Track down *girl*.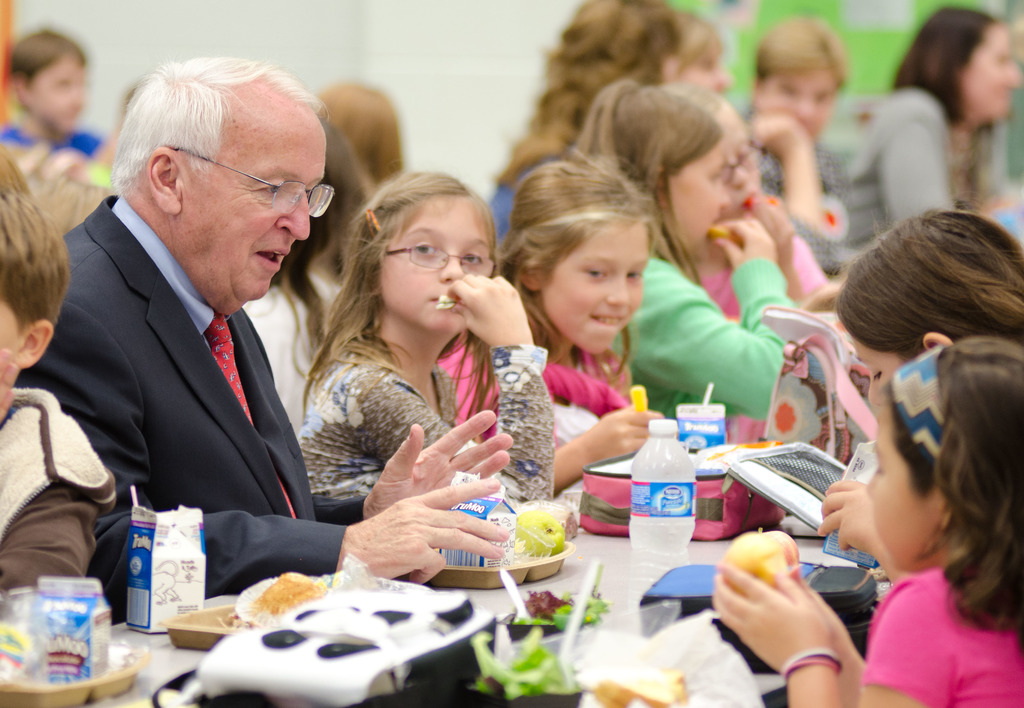
Tracked to bbox=[717, 341, 1023, 707].
